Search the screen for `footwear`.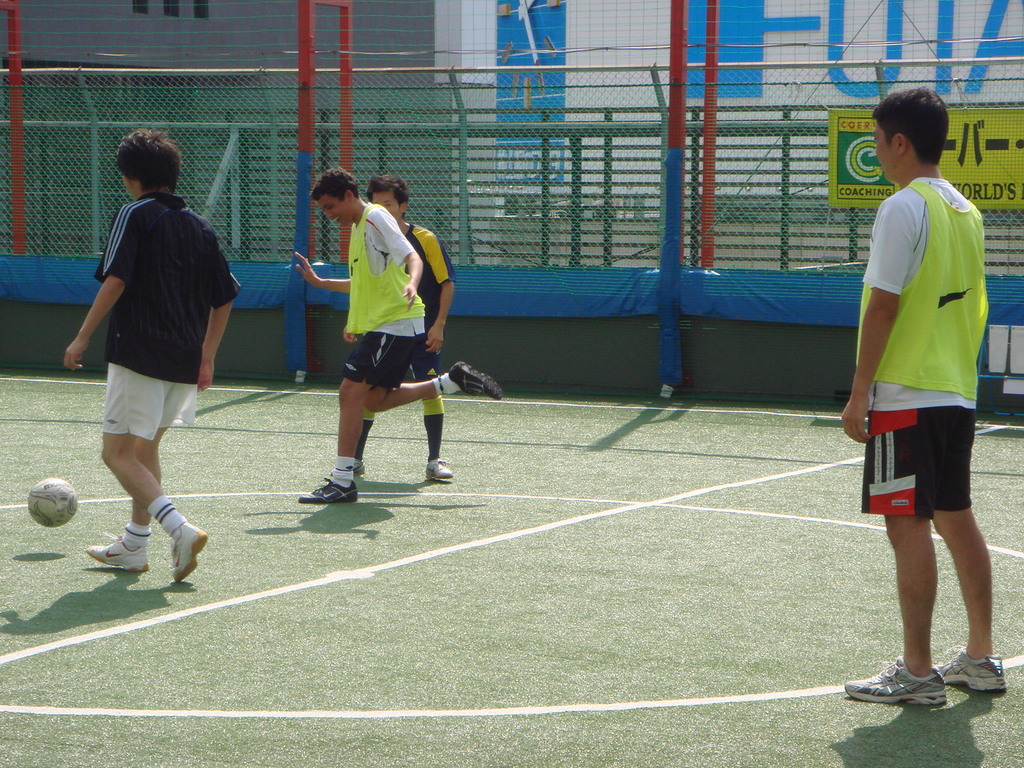
Found at {"x1": 351, "y1": 461, "x2": 367, "y2": 475}.
